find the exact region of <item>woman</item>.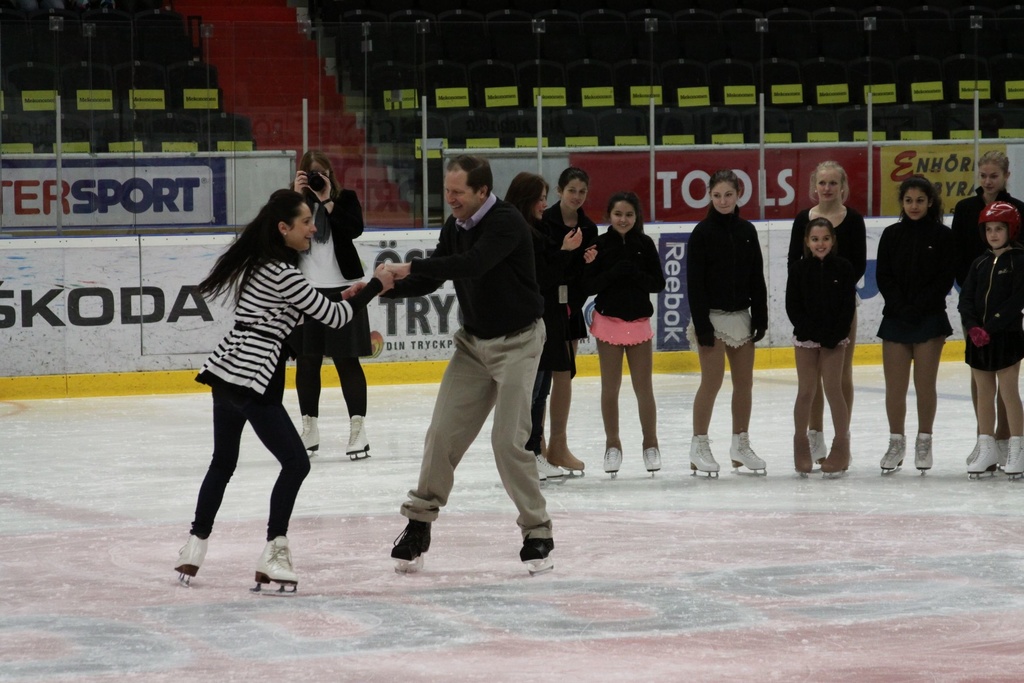
Exact region: locate(173, 189, 396, 586).
